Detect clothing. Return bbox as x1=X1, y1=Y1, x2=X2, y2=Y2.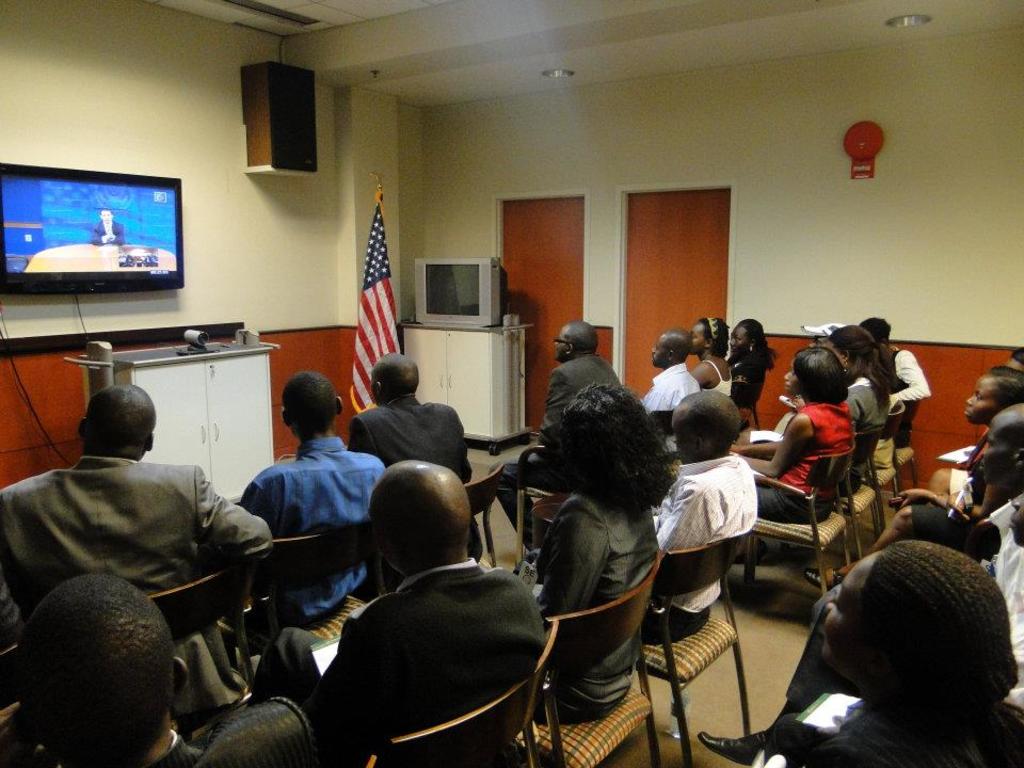
x1=506, y1=481, x2=670, y2=718.
